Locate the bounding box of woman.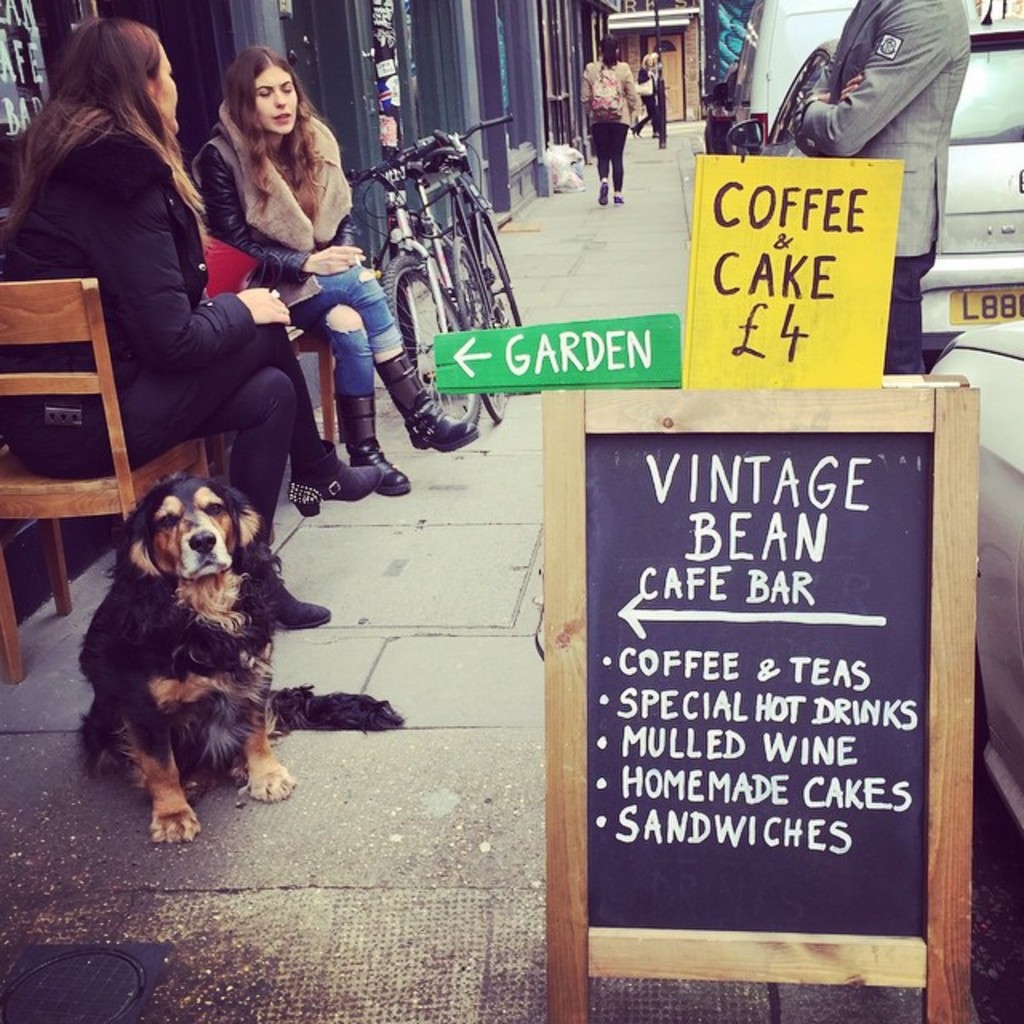
Bounding box: (578,32,630,206).
